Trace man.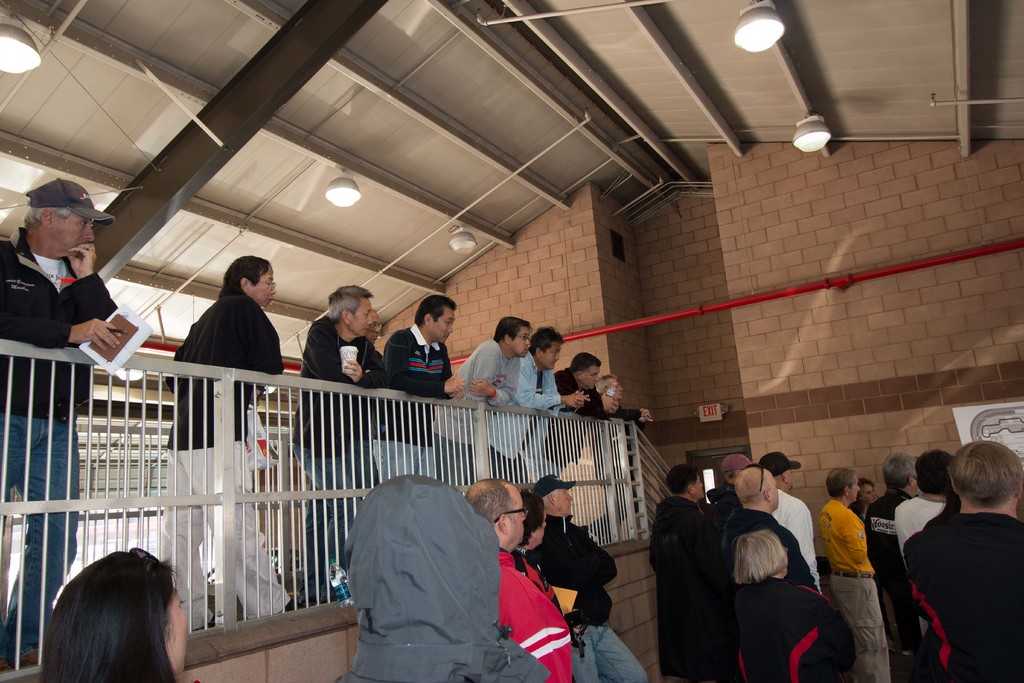
Traced to 467, 477, 572, 682.
